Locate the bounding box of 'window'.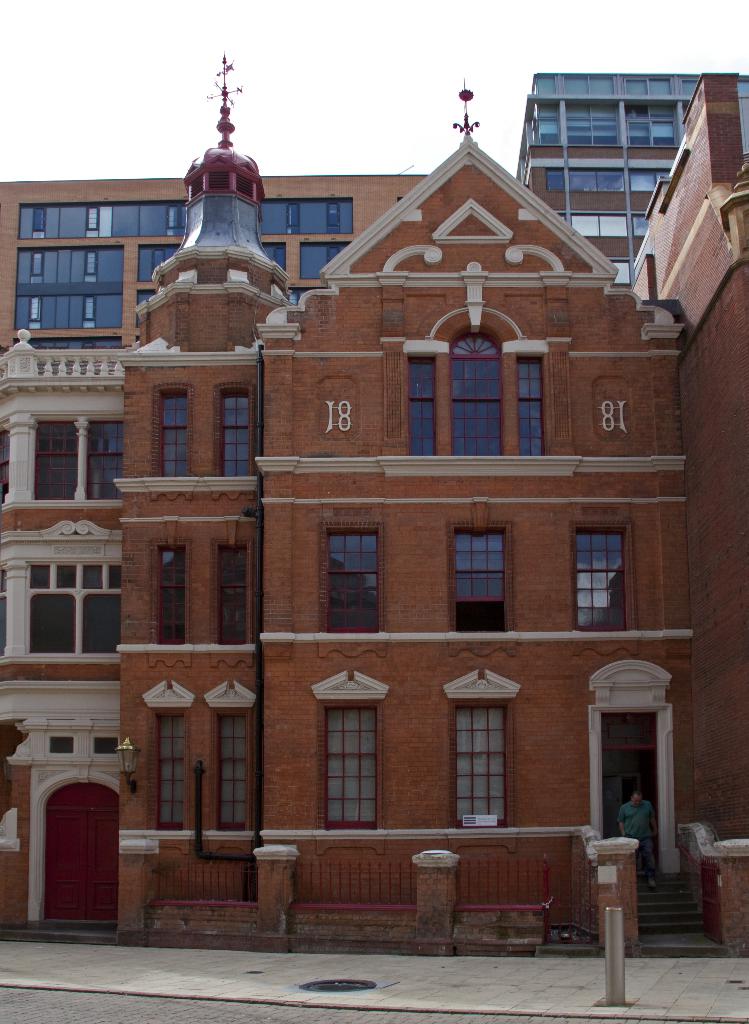
Bounding box: {"x1": 300, "y1": 241, "x2": 349, "y2": 280}.
